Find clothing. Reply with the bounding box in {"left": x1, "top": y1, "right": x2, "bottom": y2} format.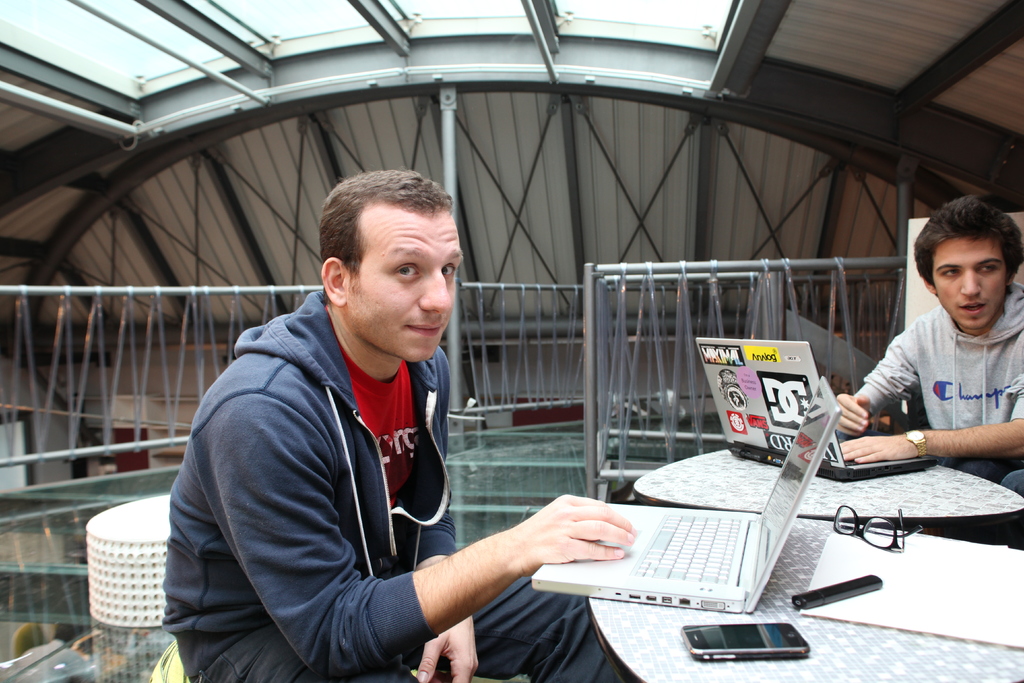
{"left": 162, "top": 289, "right": 625, "bottom": 682}.
